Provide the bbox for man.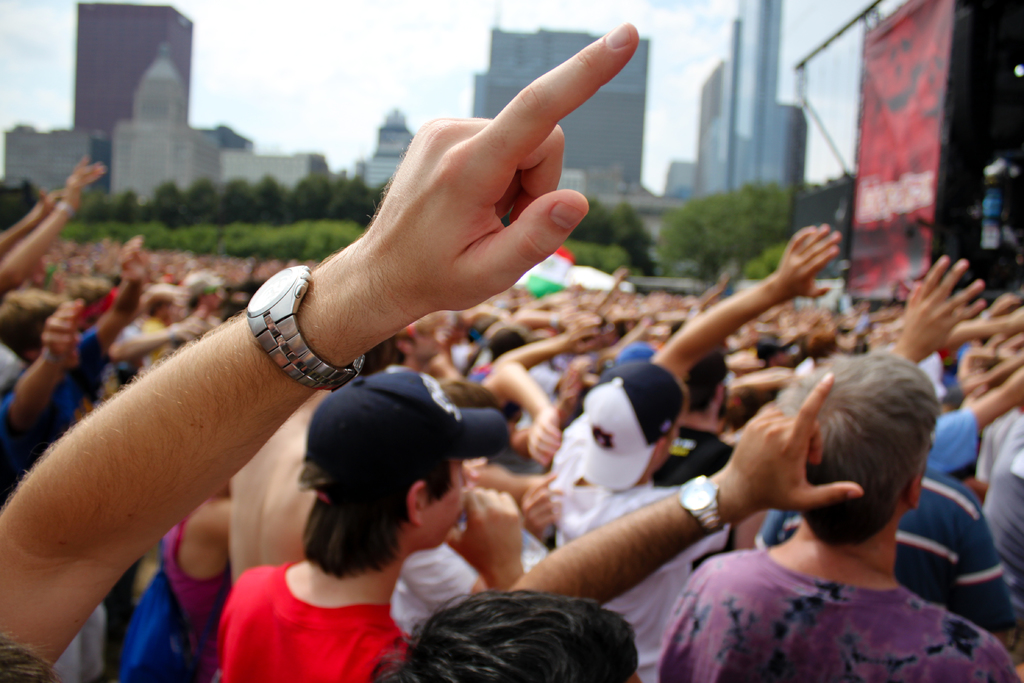
bbox=[487, 318, 604, 376].
